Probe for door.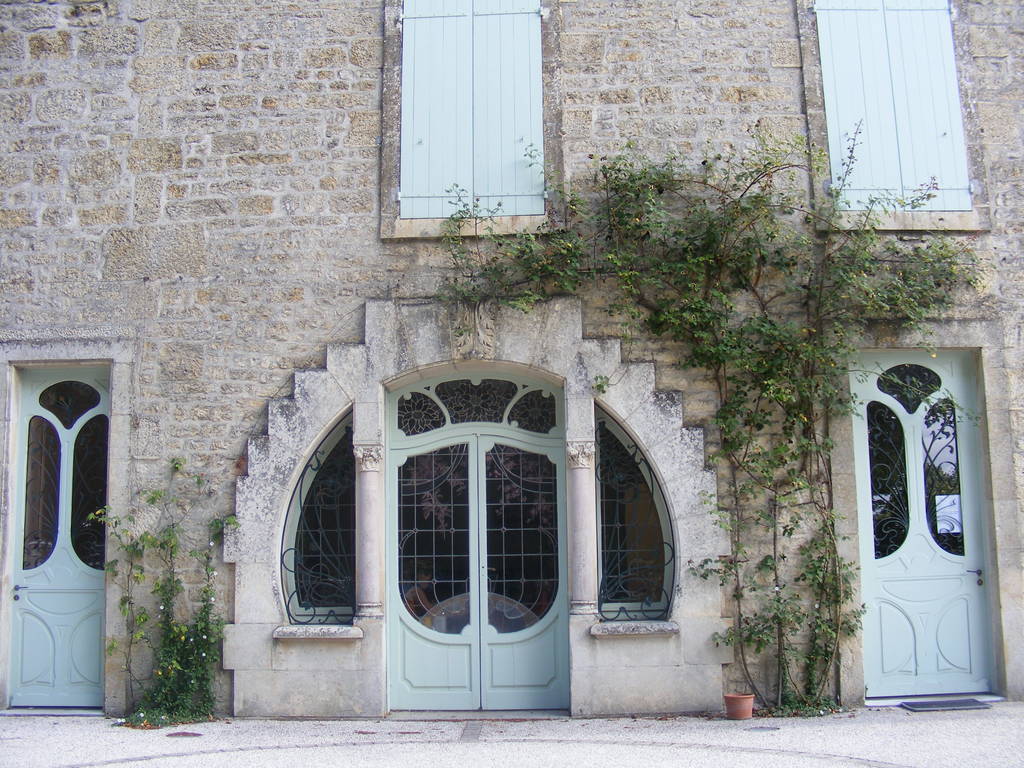
Probe result: <region>865, 352, 991, 714</region>.
